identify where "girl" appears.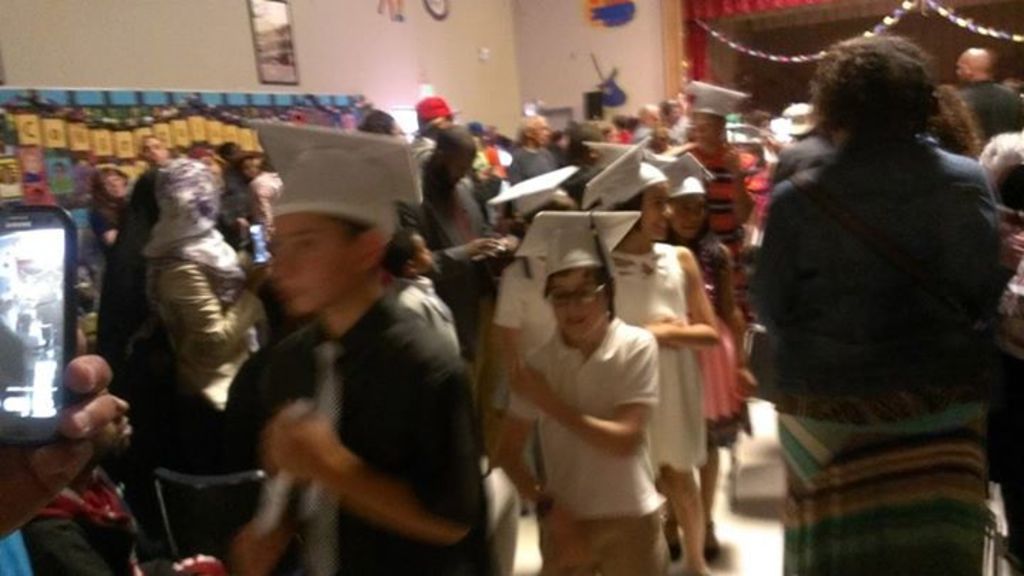
Appears at Rect(491, 205, 658, 575).
